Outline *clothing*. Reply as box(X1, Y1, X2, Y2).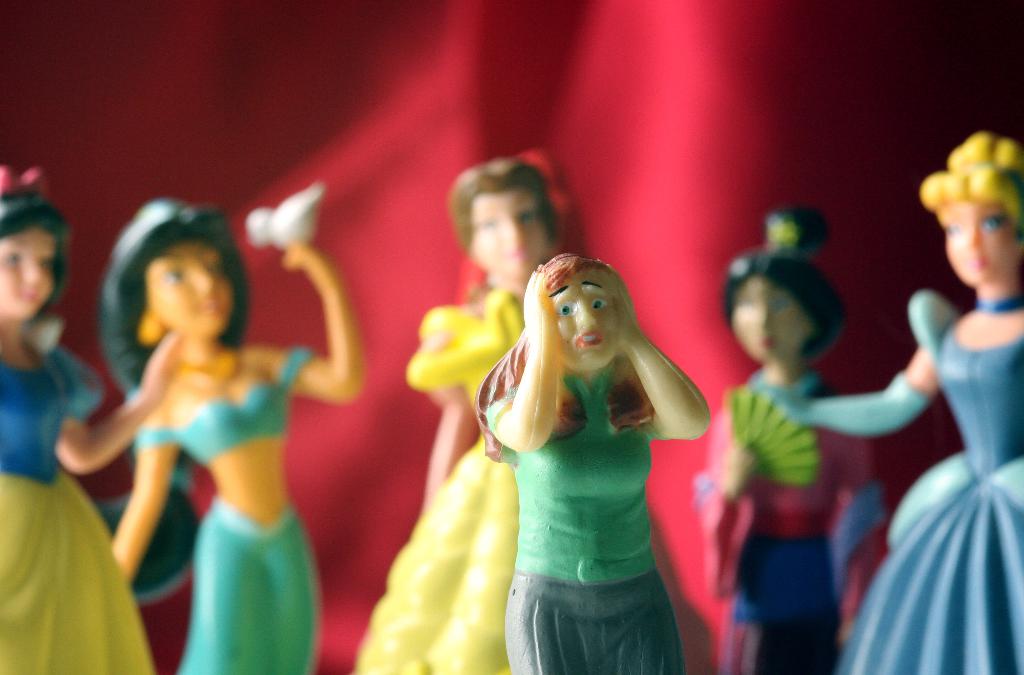
box(351, 284, 517, 674).
